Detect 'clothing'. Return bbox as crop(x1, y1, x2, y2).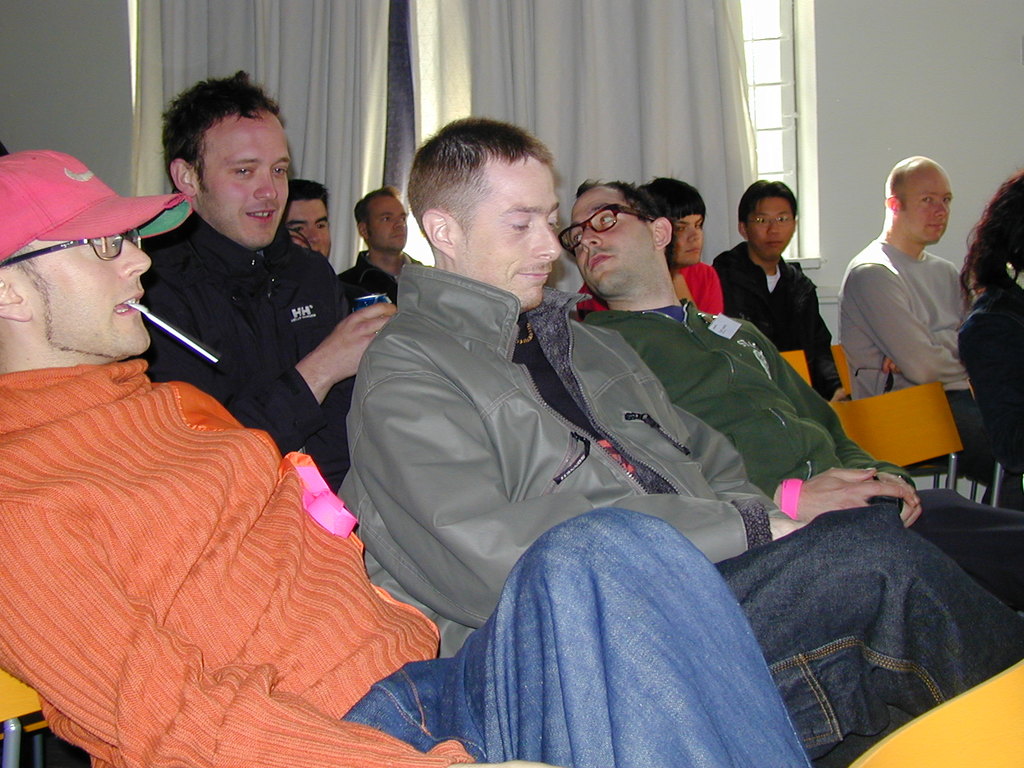
crop(573, 307, 1023, 600).
